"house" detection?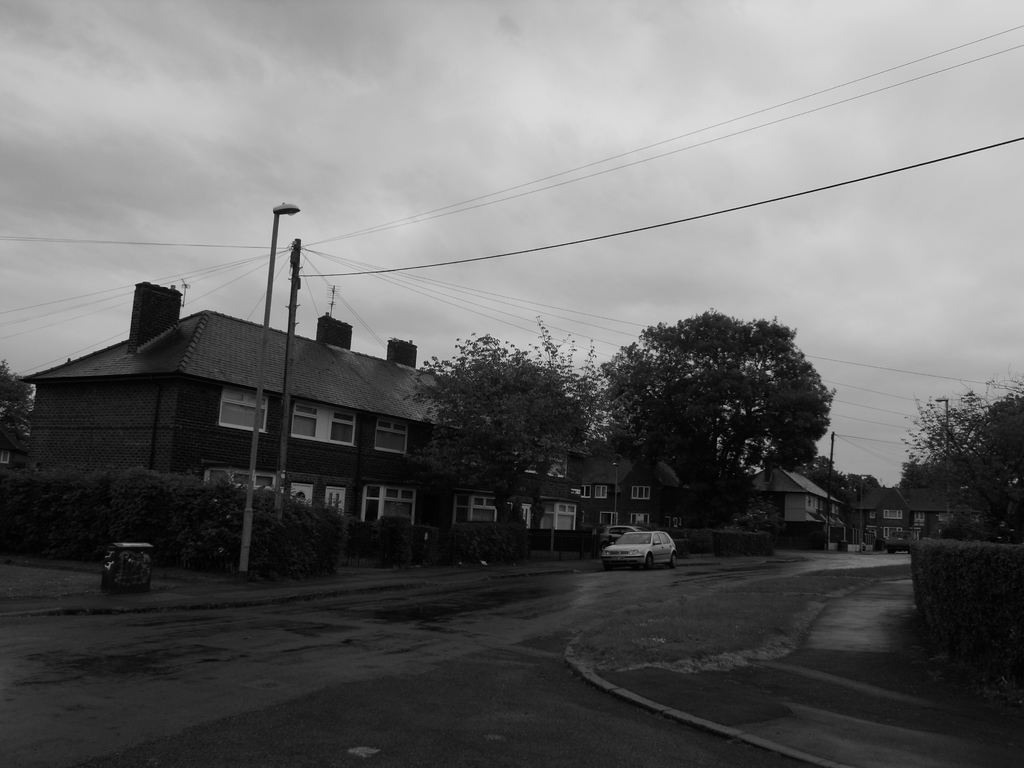
bbox(458, 420, 520, 549)
